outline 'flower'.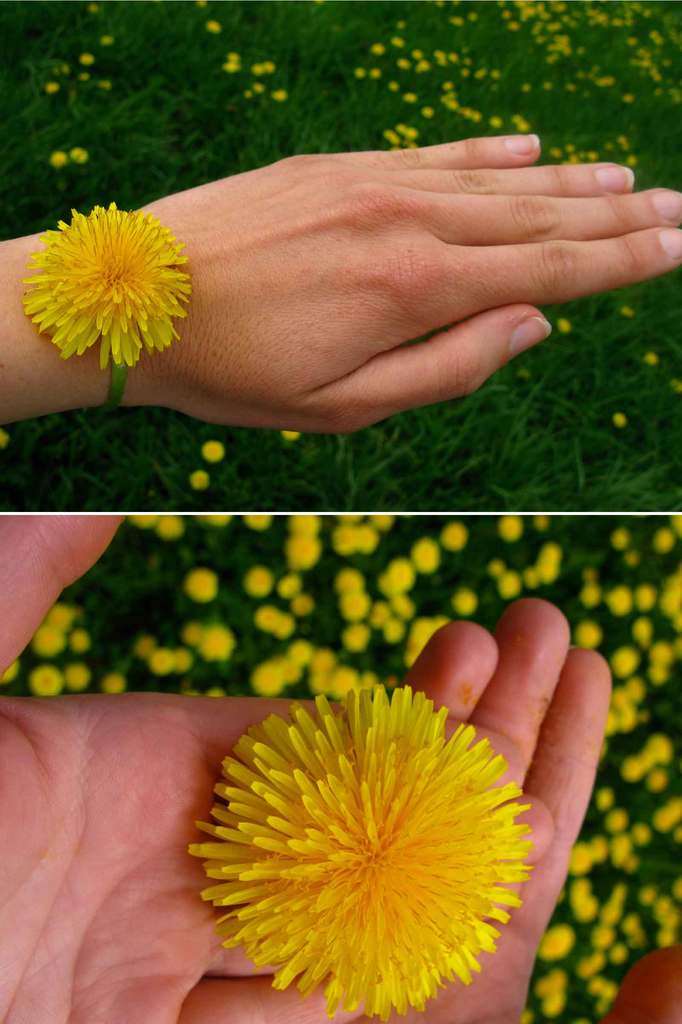
Outline: region(97, 32, 113, 49).
